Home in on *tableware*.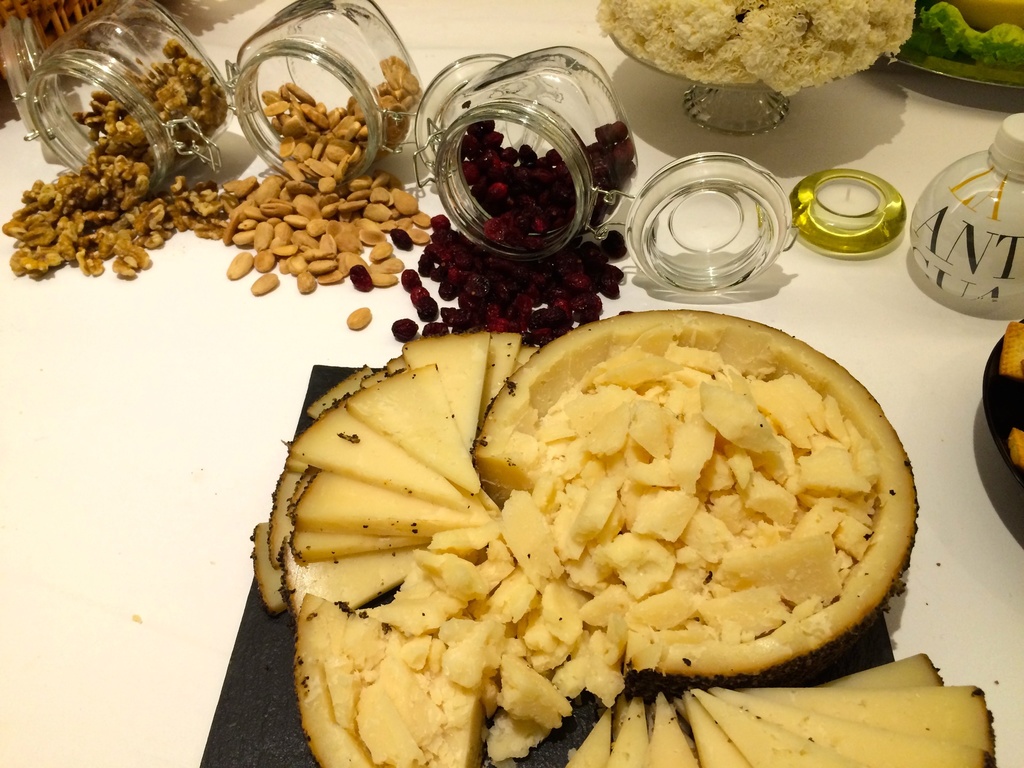
Homed in at 789/159/919/282.
